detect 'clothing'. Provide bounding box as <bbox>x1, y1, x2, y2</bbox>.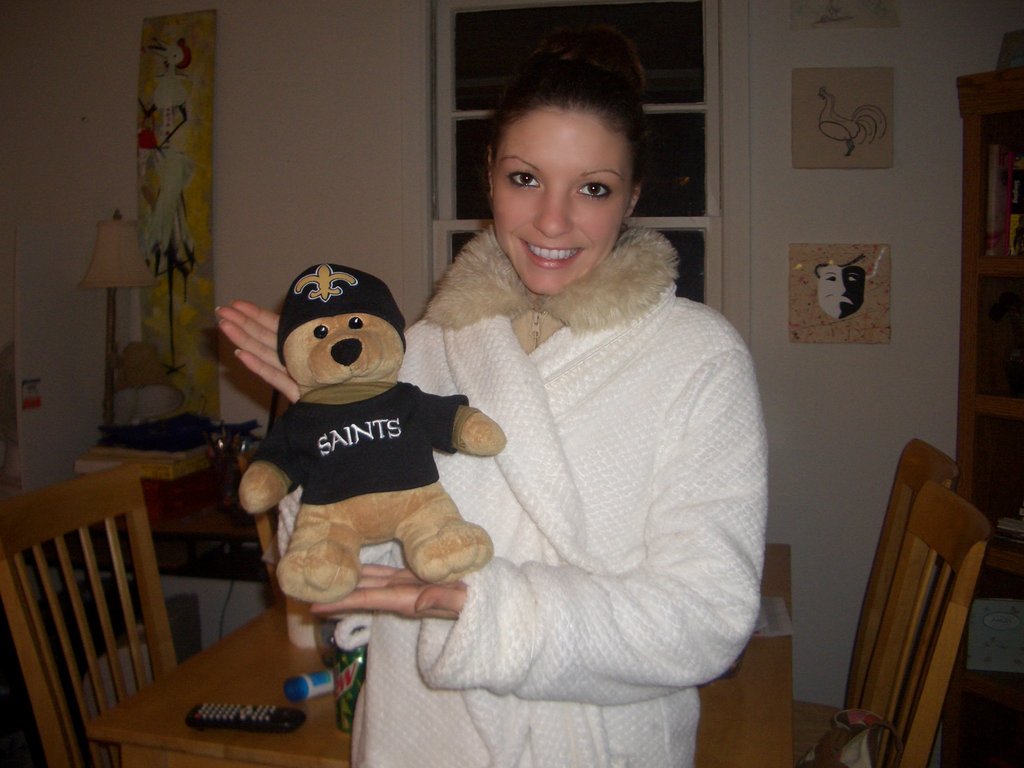
<bbox>335, 163, 775, 746</bbox>.
